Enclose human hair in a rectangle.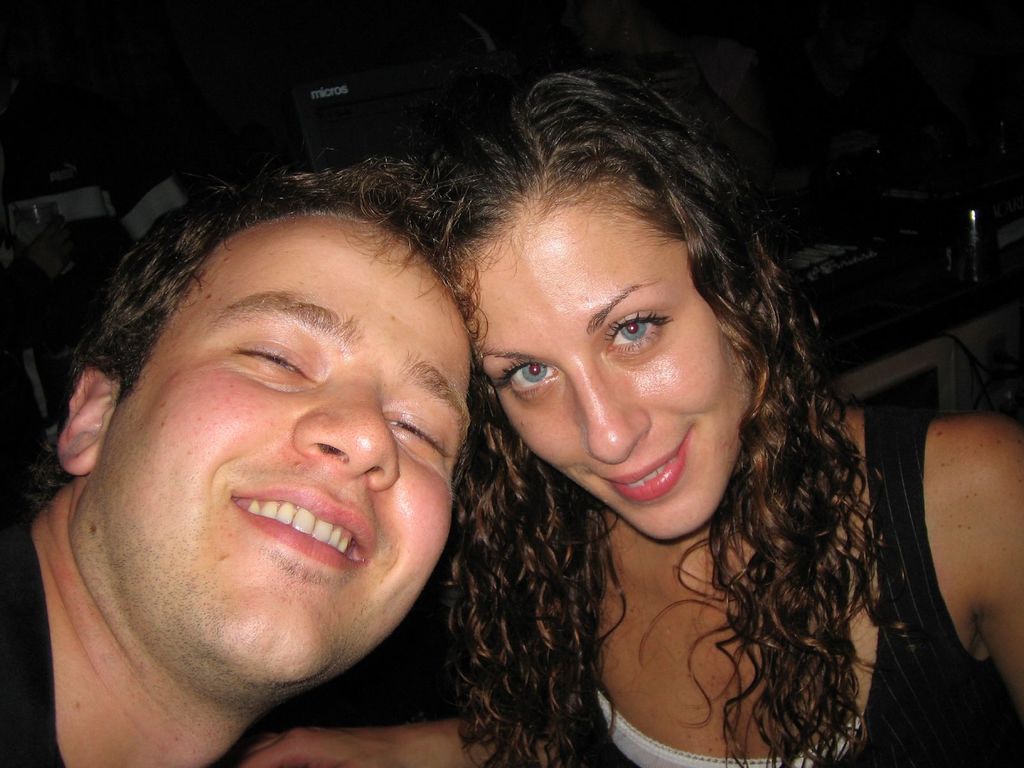
(x1=88, y1=143, x2=509, y2=413).
